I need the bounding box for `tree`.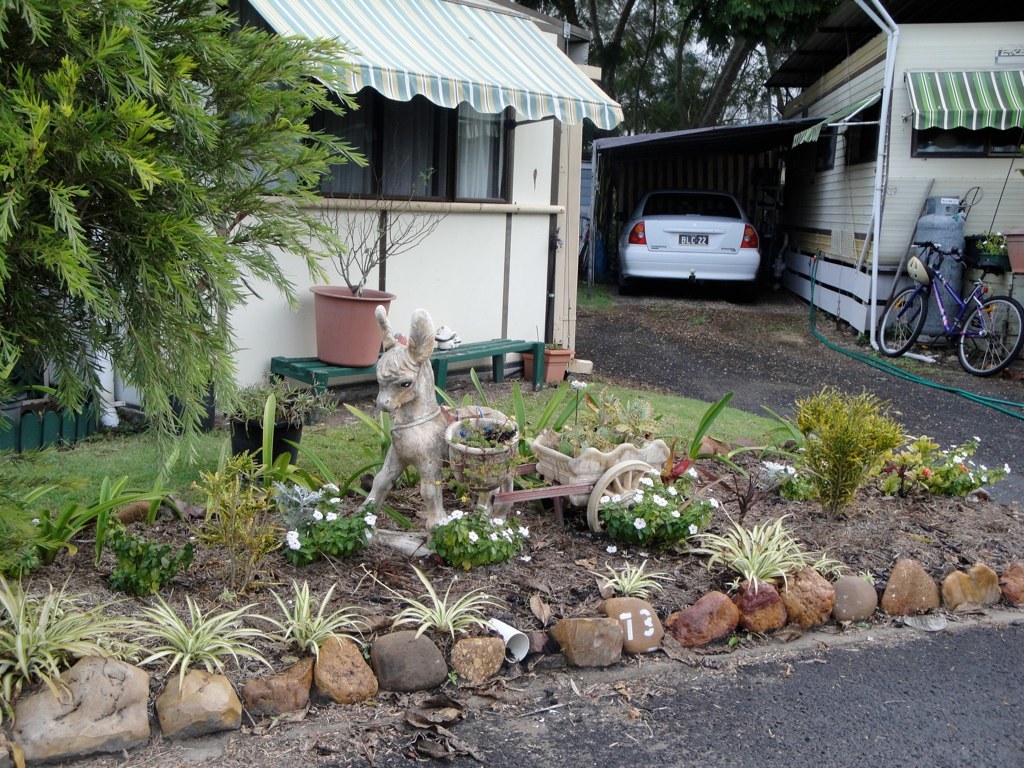
Here it is: (x1=322, y1=152, x2=496, y2=323).
